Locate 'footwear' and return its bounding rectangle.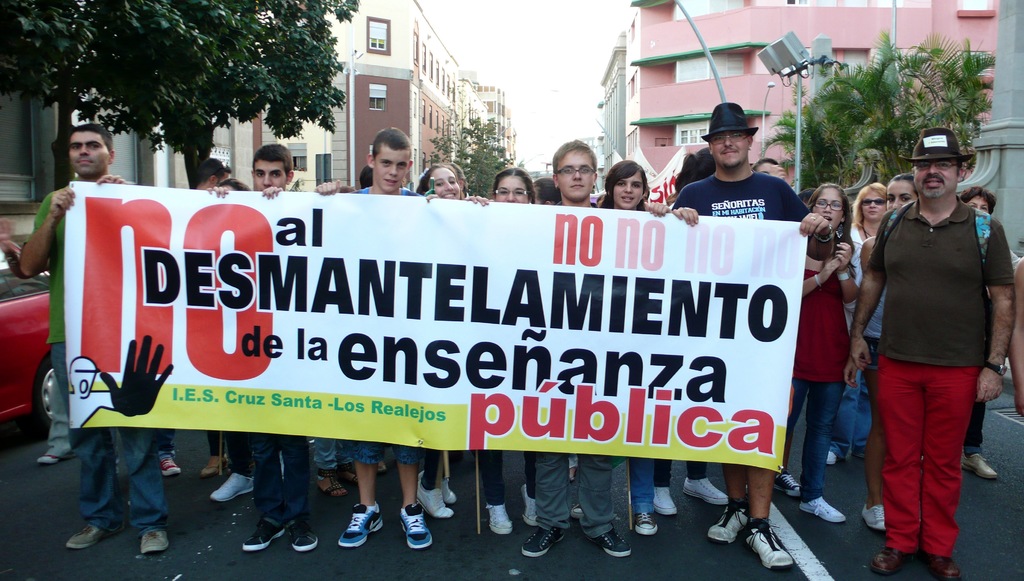
box=[870, 550, 908, 579].
